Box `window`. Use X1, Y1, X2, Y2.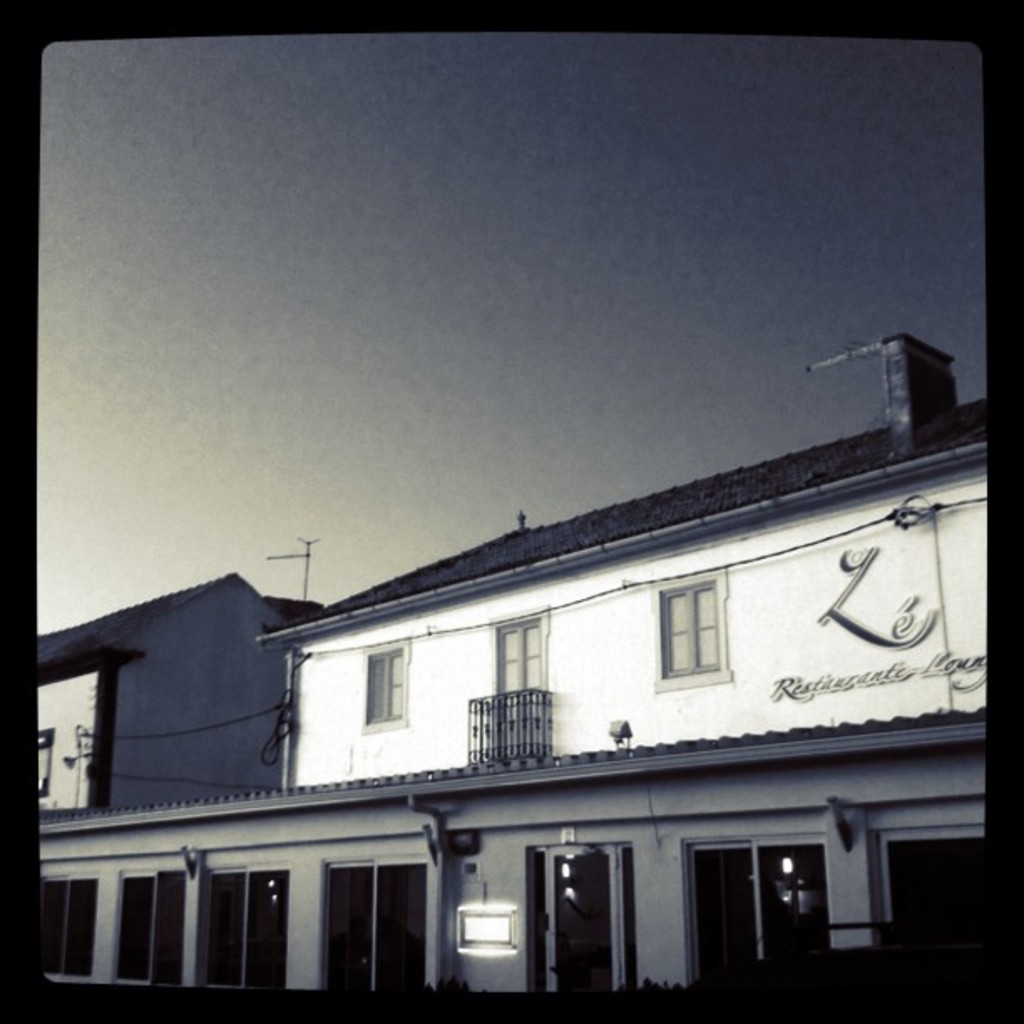
487, 597, 552, 750.
